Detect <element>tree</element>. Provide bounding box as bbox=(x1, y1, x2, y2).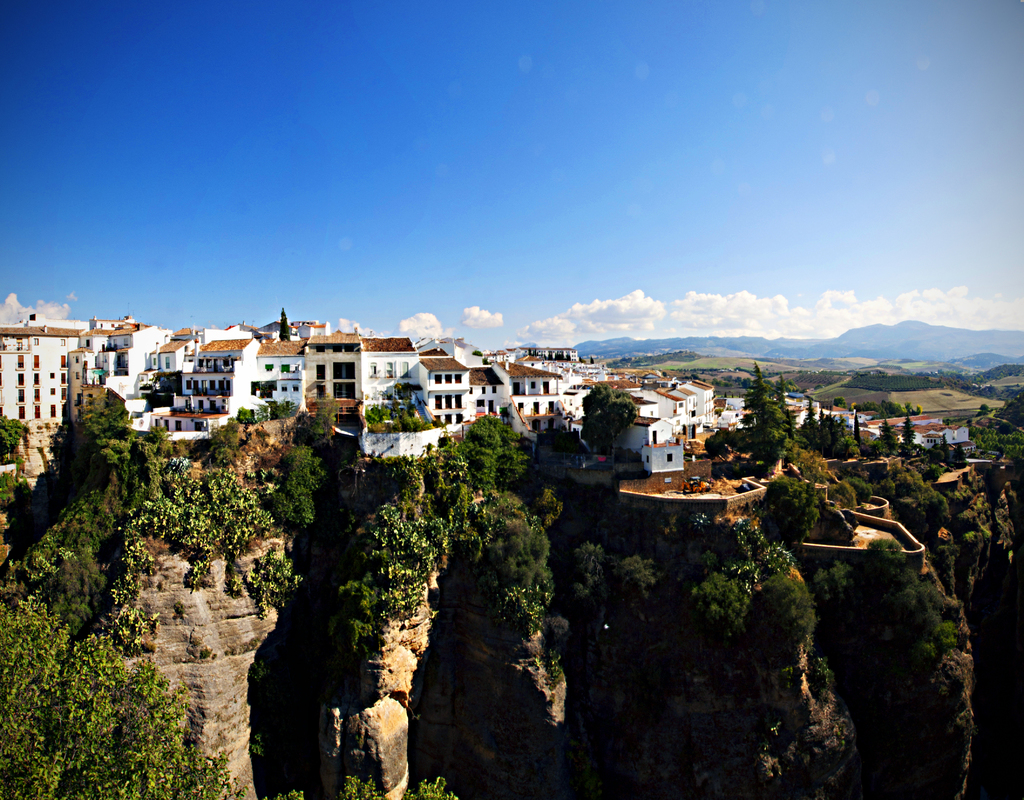
bbox=(942, 429, 952, 462).
